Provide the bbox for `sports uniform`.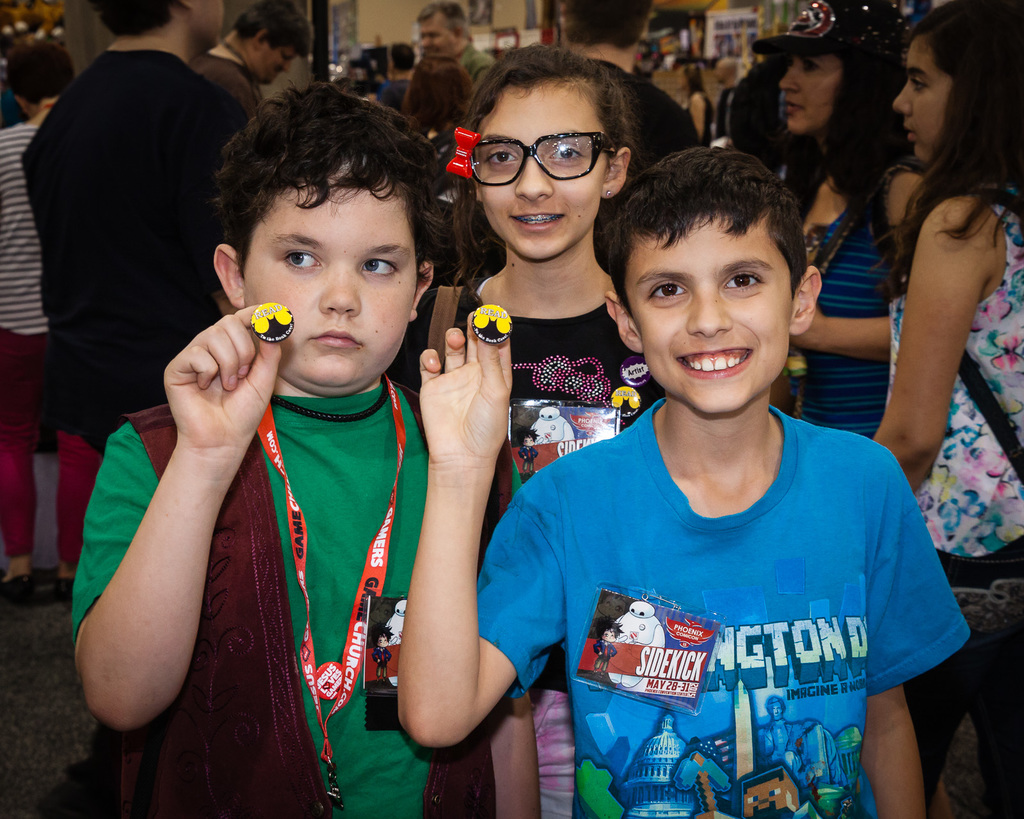
BBox(379, 276, 698, 818).
